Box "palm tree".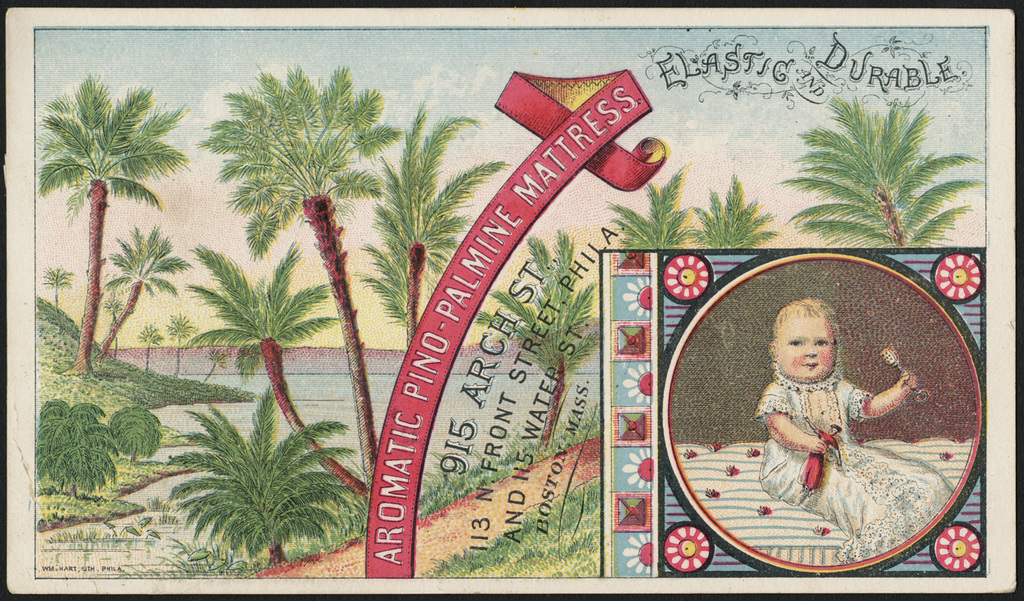
l=500, t=262, r=651, b=469.
